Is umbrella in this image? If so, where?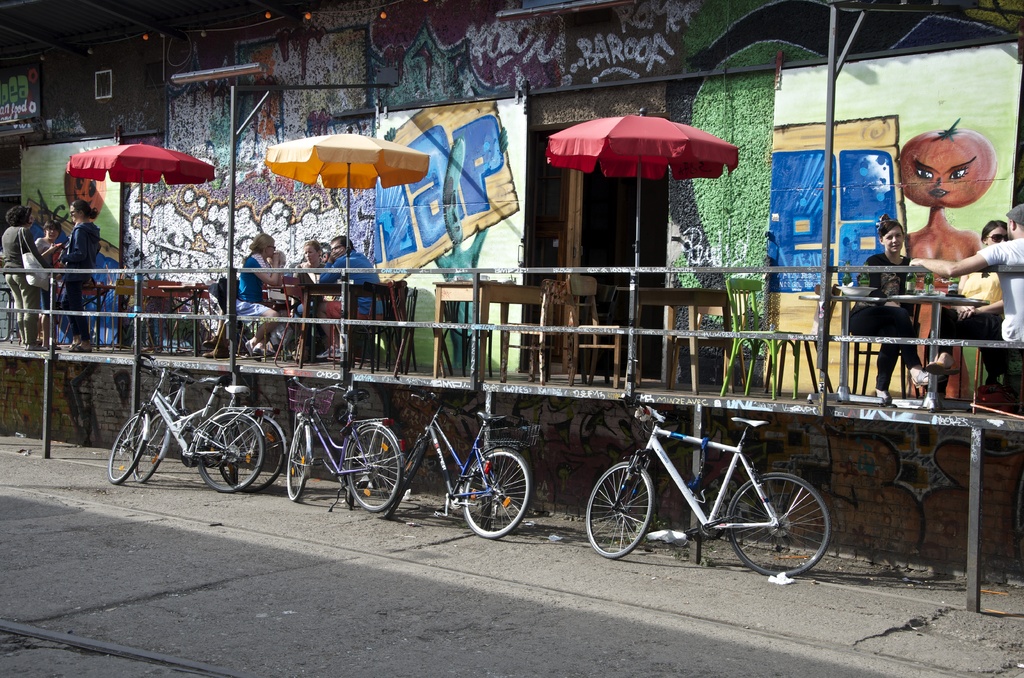
Yes, at (x1=539, y1=115, x2=739, y2=390).
